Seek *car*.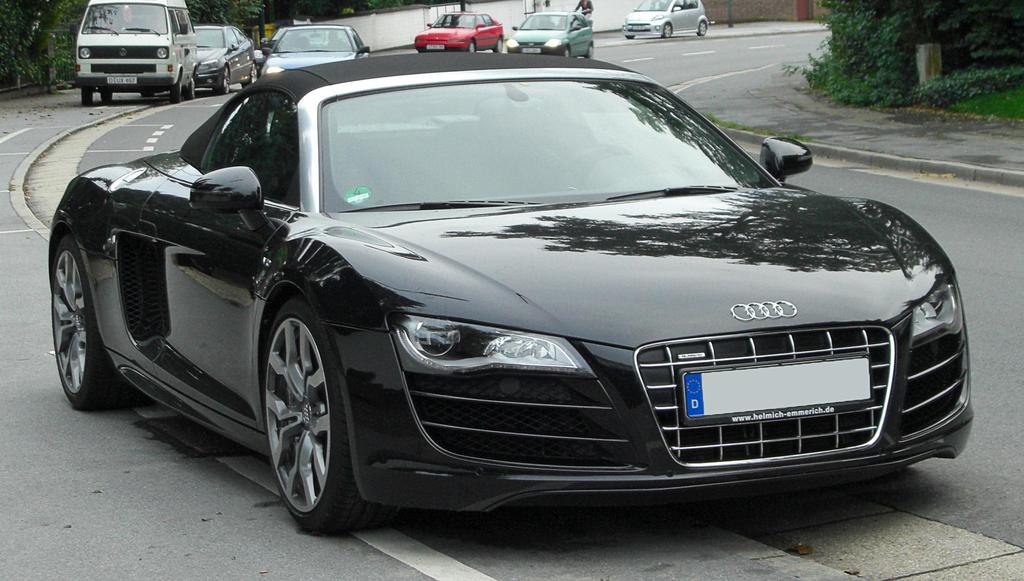
Rect(259, 4, 364, 84).
